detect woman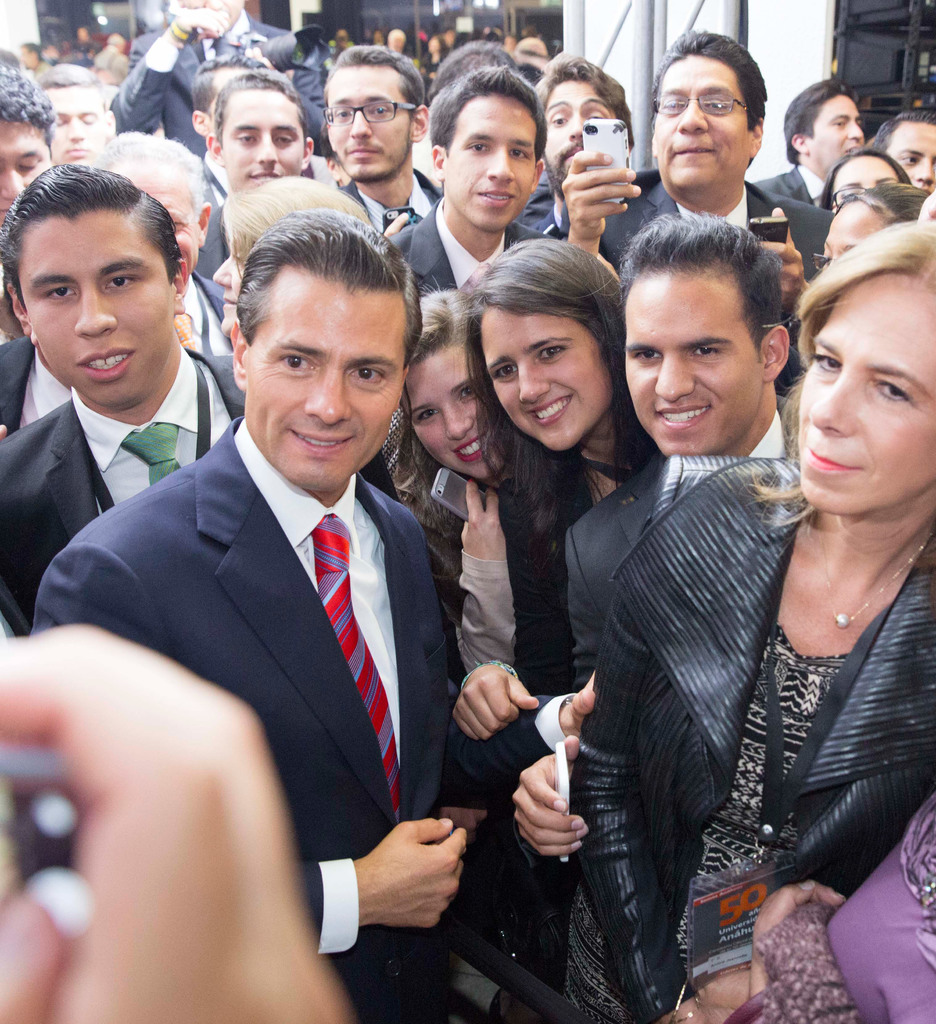
BBox(721, 810, 935, 1023)
